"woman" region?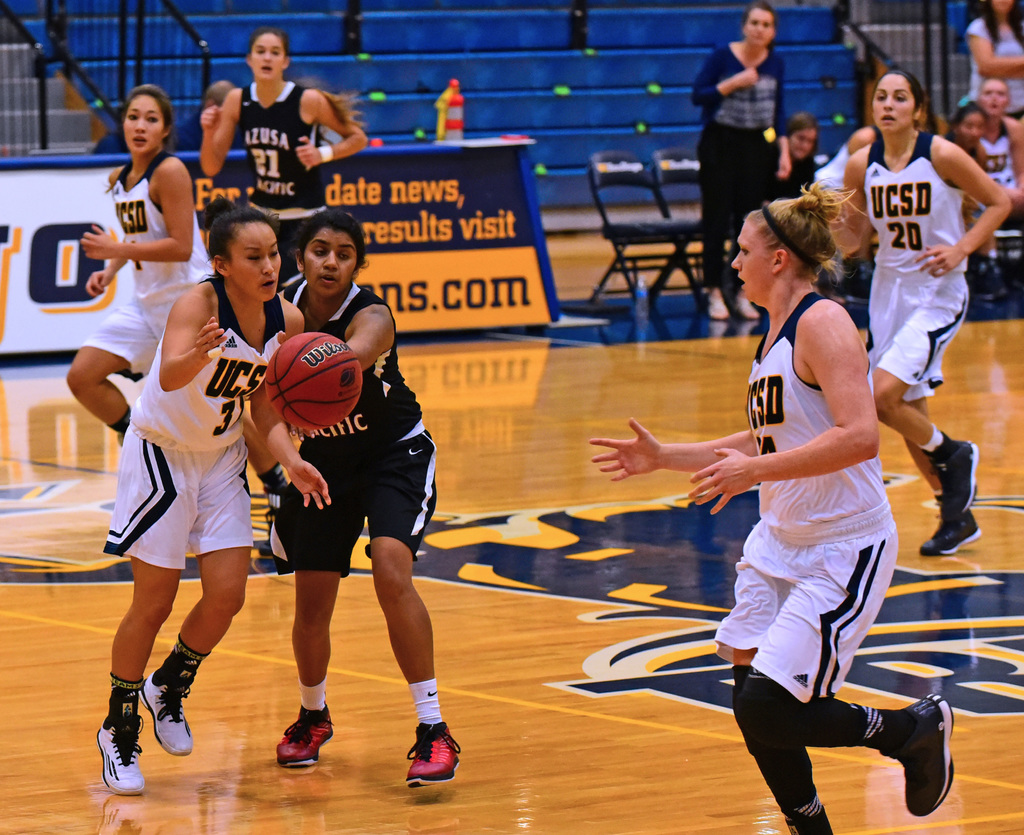
detection(829, 59, 1015, 558)
